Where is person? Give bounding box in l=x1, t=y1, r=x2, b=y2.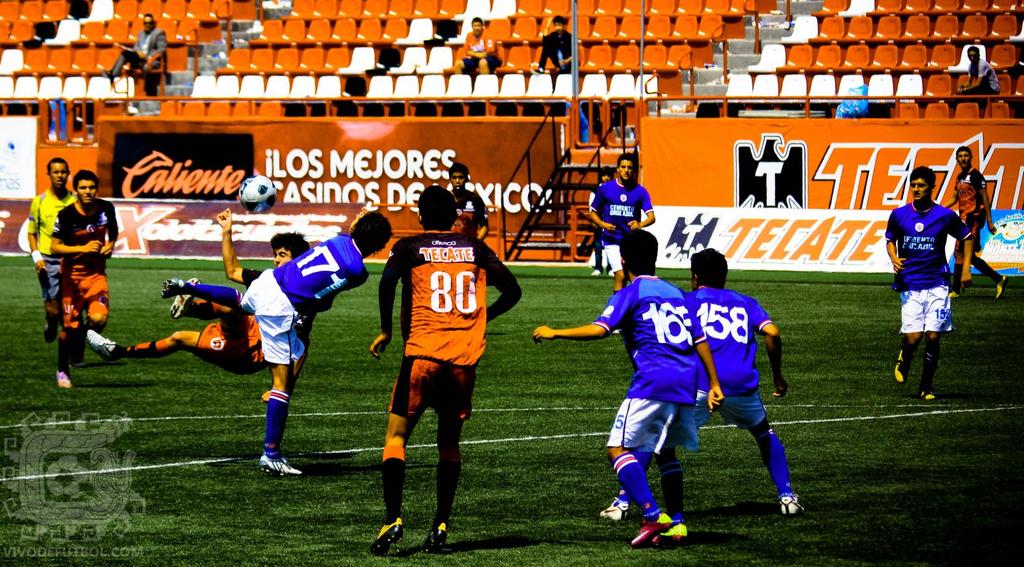
l=156, t=213, r=385, b=472.
